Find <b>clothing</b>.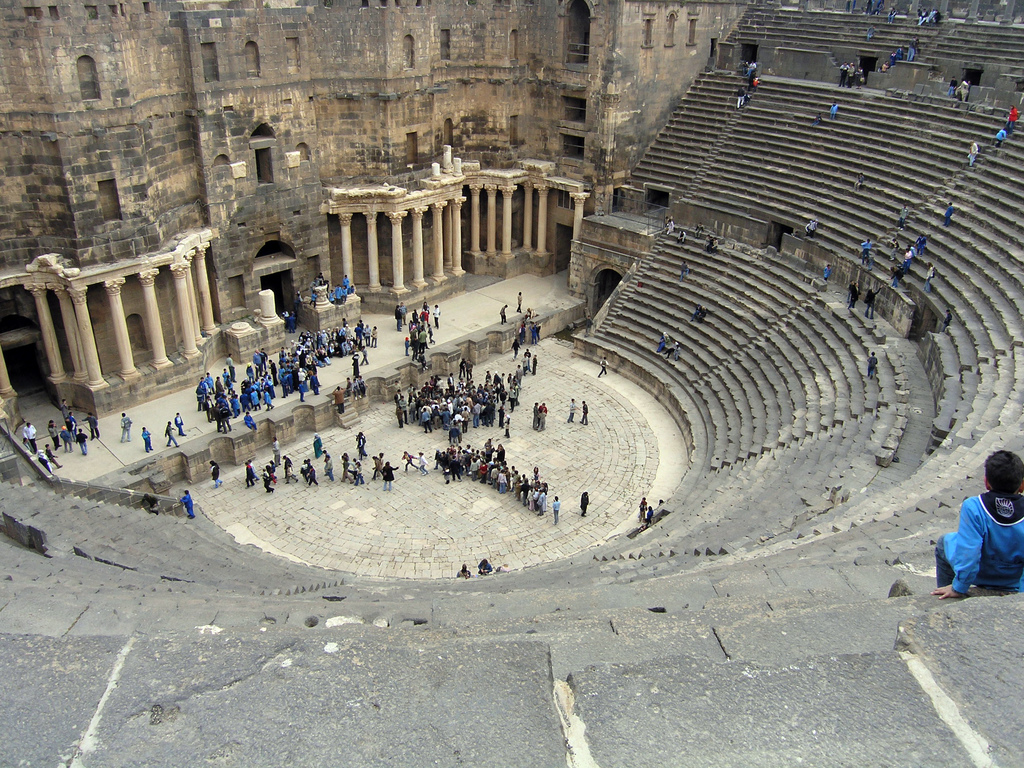
pyautogui.locateOnScreen(345, 278, 350, 290).
